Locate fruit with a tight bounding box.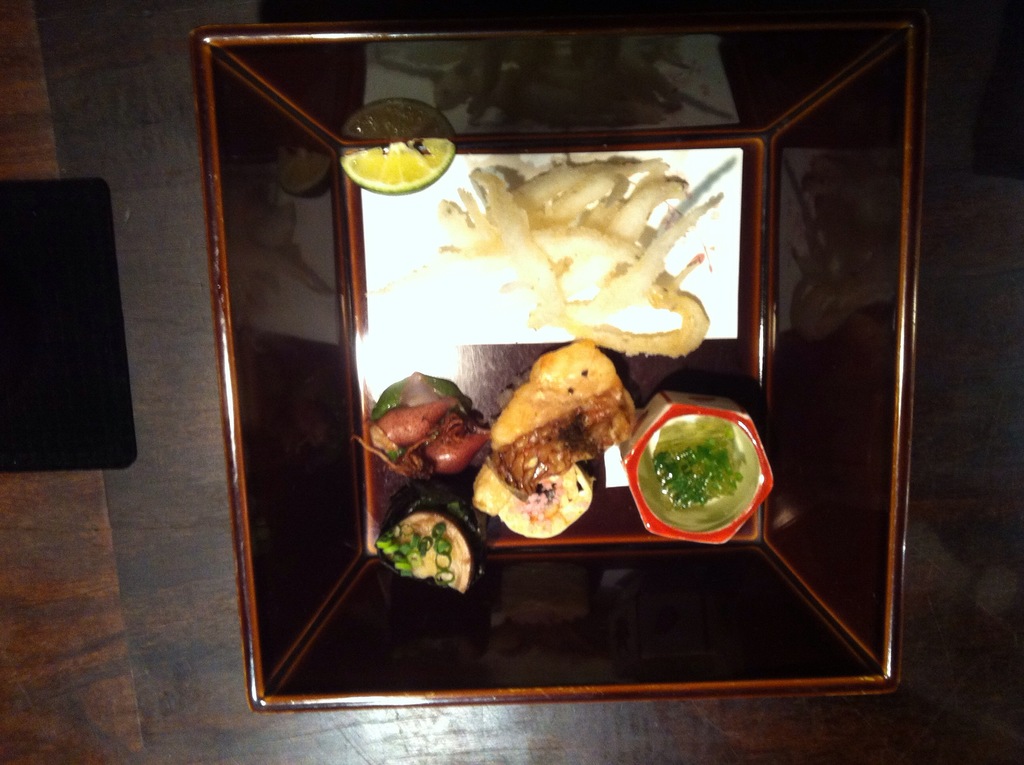
rect(341, 136, 456, 195).
